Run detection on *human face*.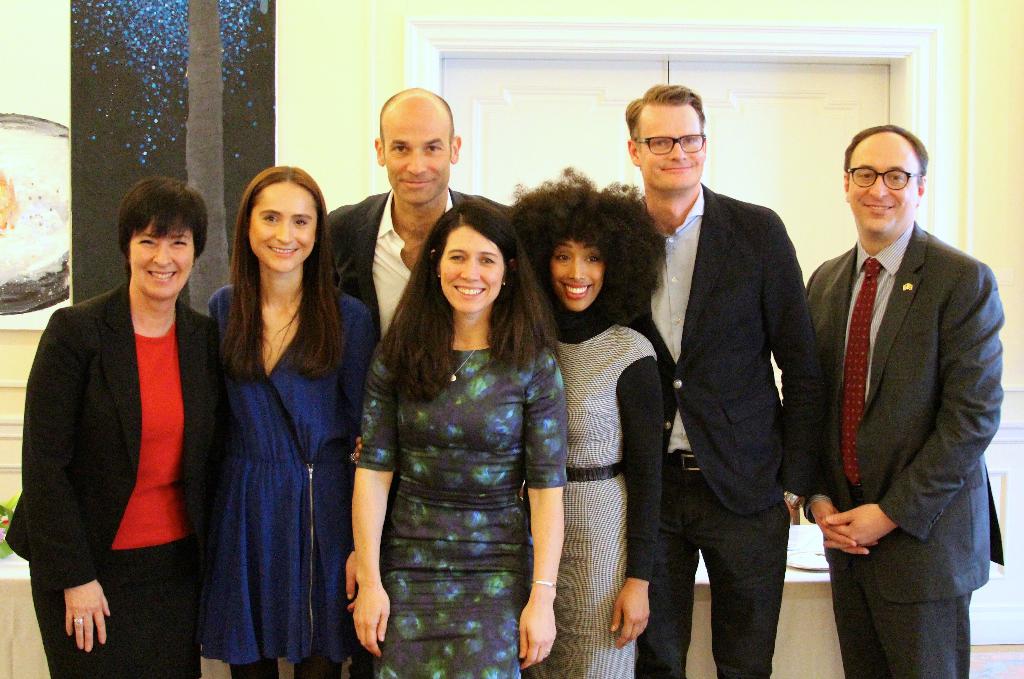
Result: 129,221,195,297.
